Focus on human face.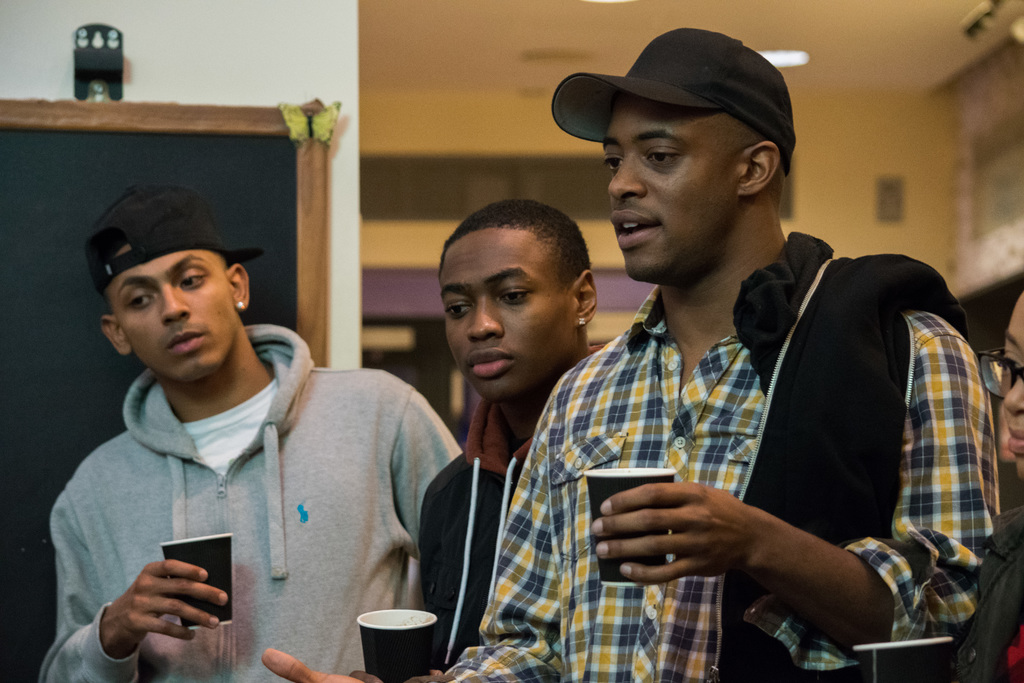
Focused at l=592, t=94, r=732, b=286.
